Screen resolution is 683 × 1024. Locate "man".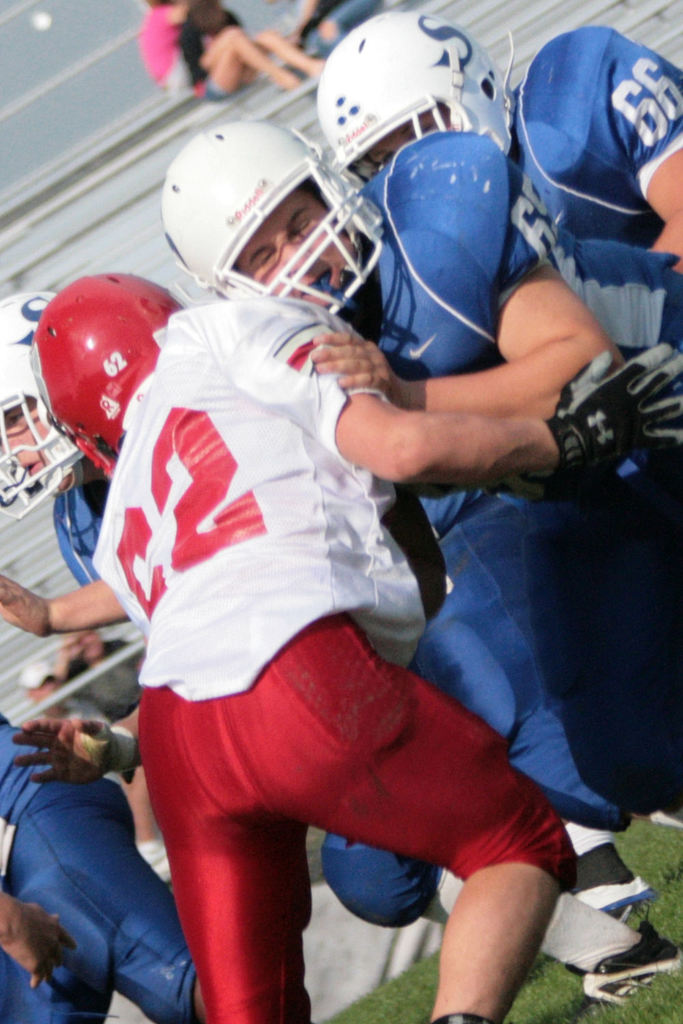
l=23, t=265, r=682, b=1023.
